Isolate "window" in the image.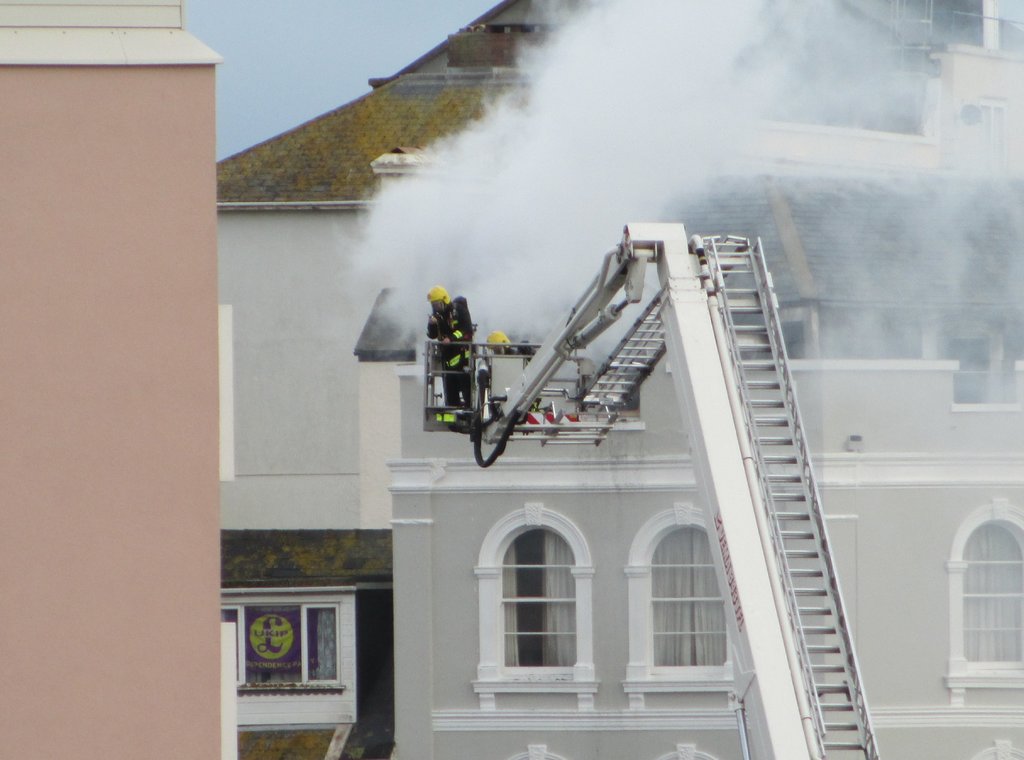
Isolated region: (x1=941, y1=498, x2=1023, y2=711).
